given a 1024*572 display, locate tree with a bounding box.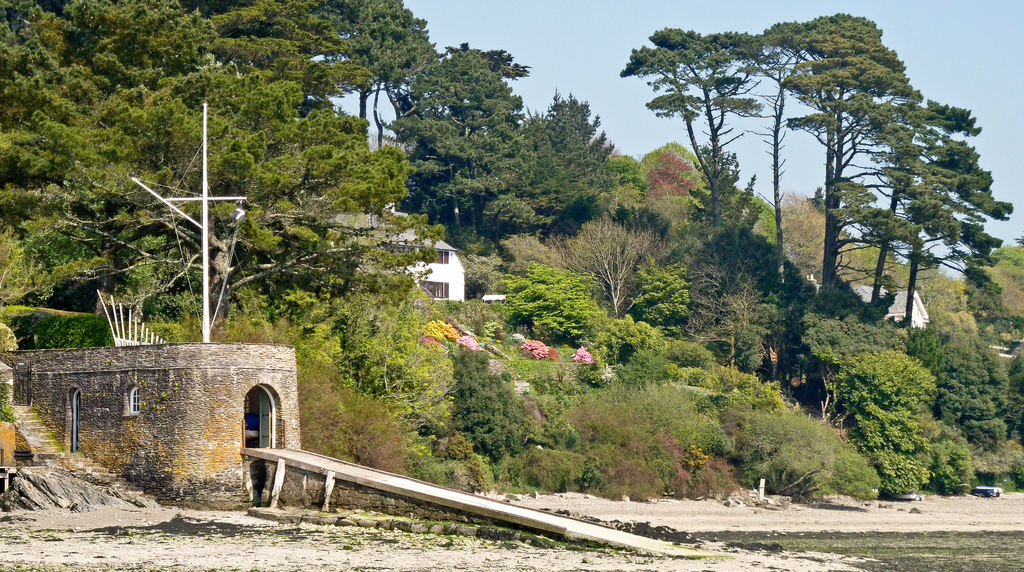
Located: [left=810, top=44, right=998, bottom=370].
